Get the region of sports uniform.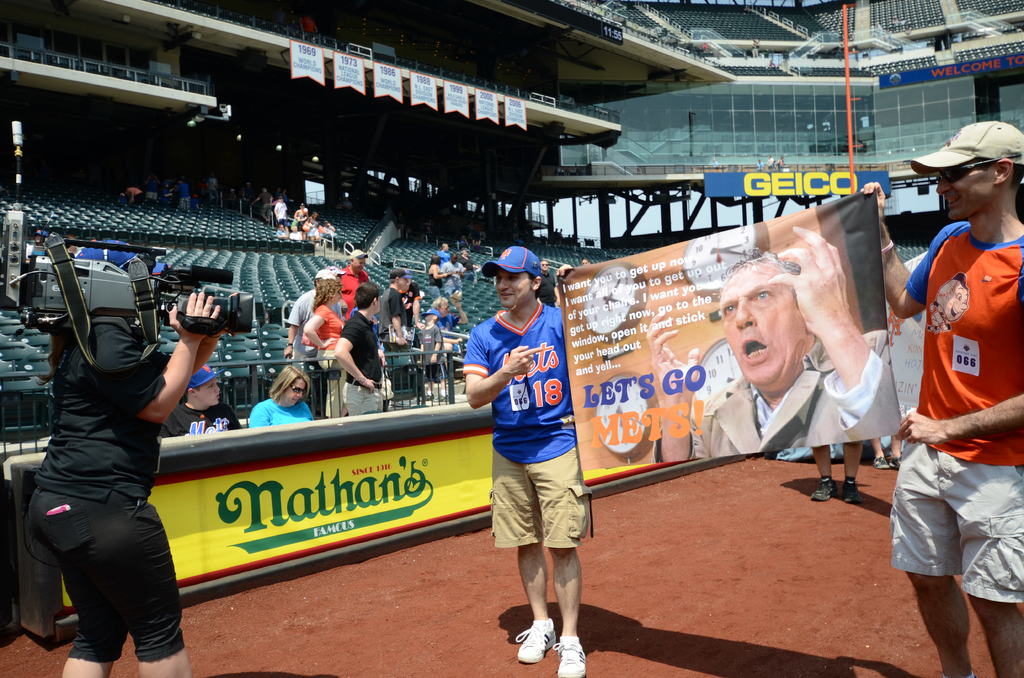
rect(841, 478, 857, 500).
